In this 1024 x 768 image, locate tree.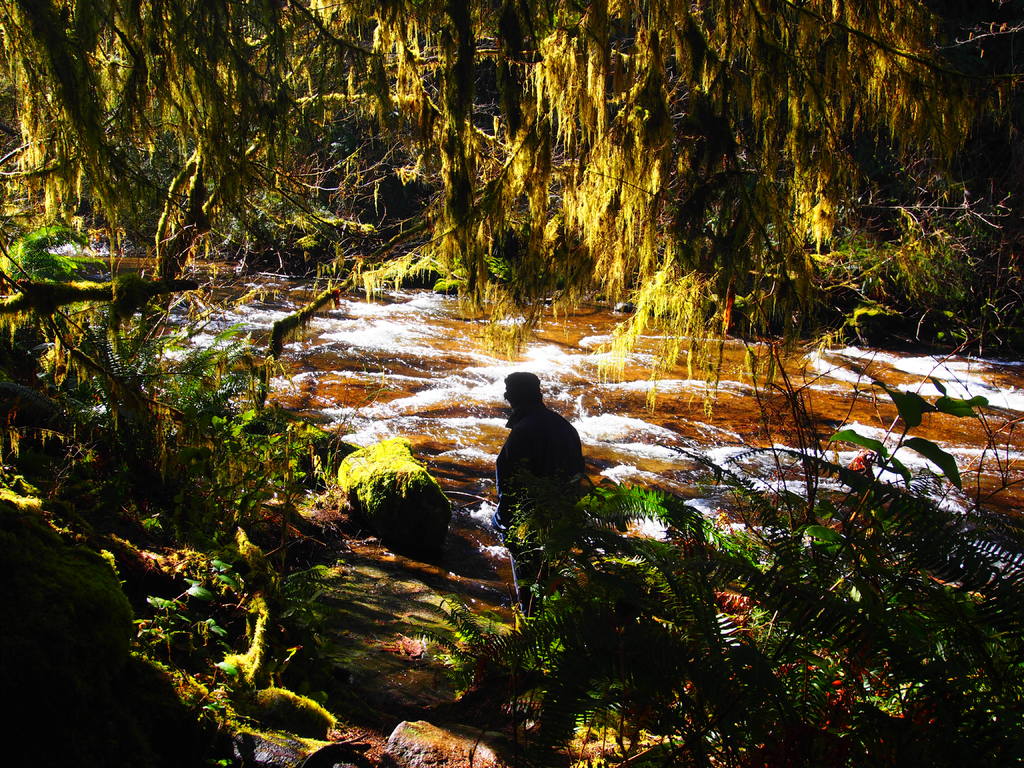
Bounding box: [x1=0, y1=0, x2=1023, y2=412].
